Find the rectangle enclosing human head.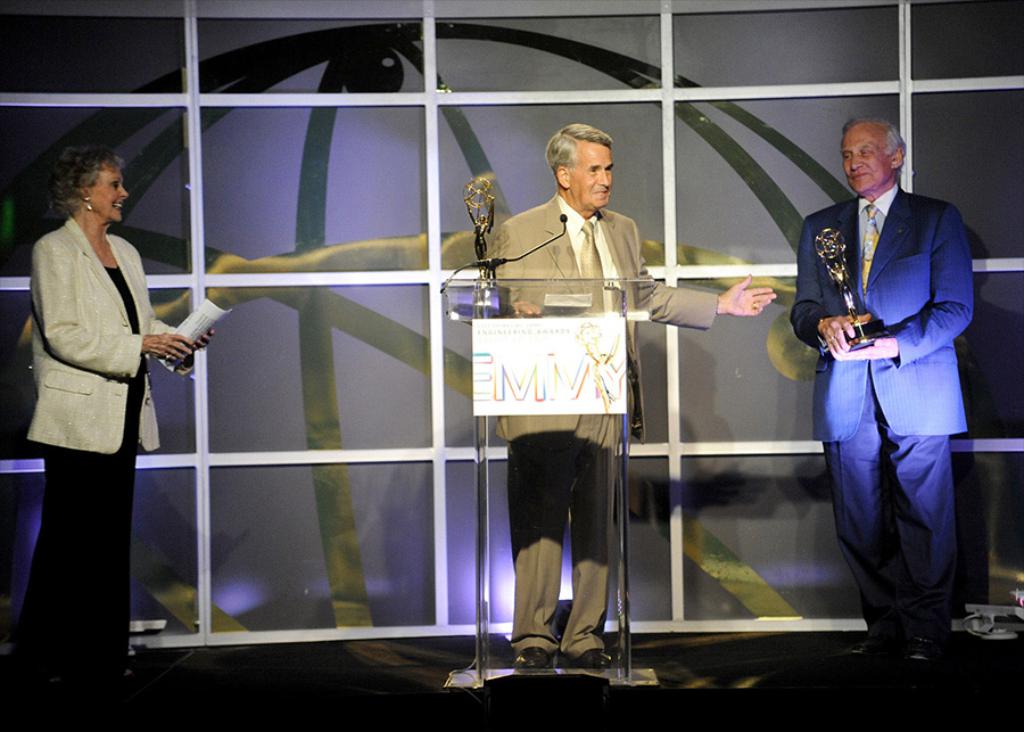
[48,141,127,227].
